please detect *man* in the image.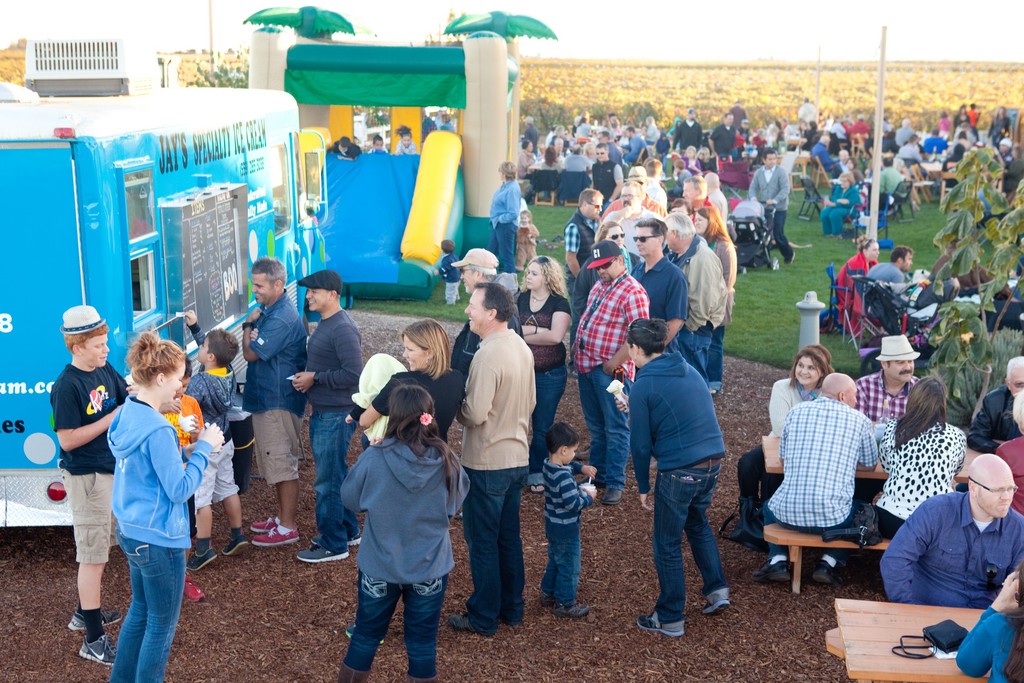
pyautogui.locateOnScreen(625, 214, 689, 347).
